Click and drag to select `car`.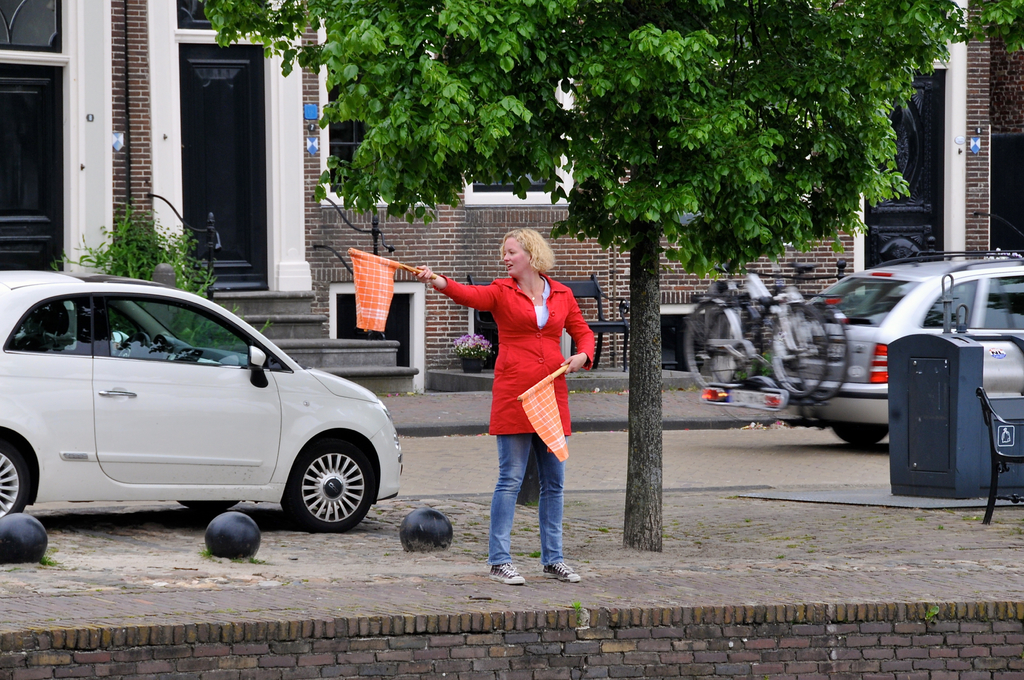
Selection: (698,248,1023,444).
